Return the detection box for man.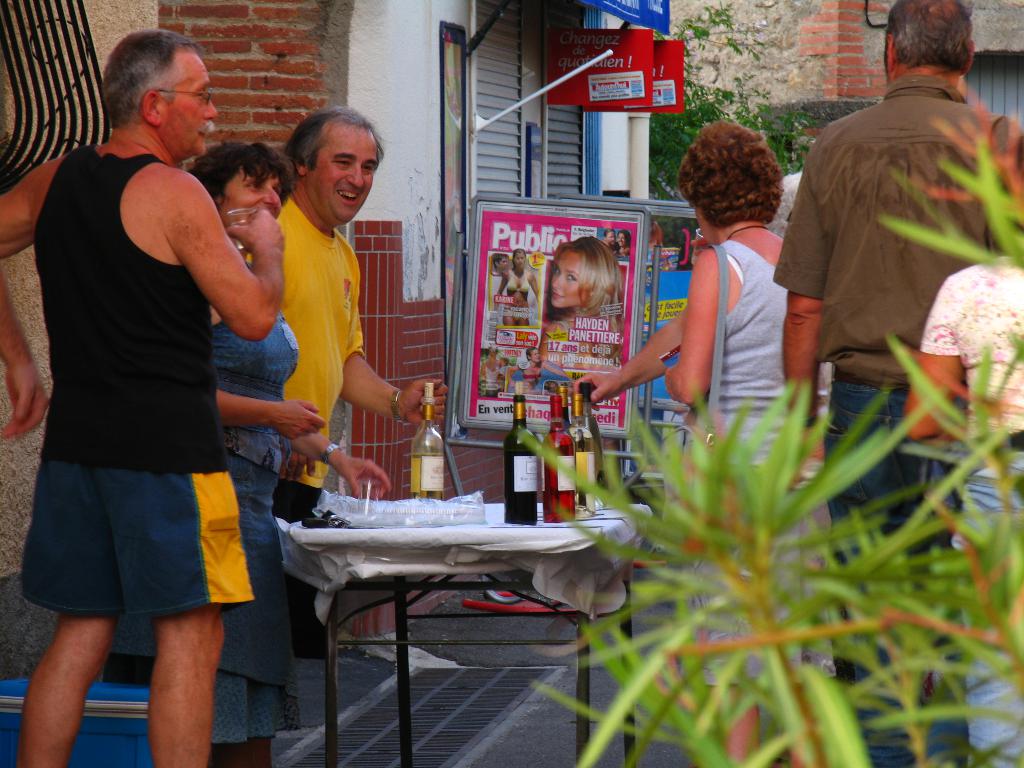
773, 0, 1023, 767.
